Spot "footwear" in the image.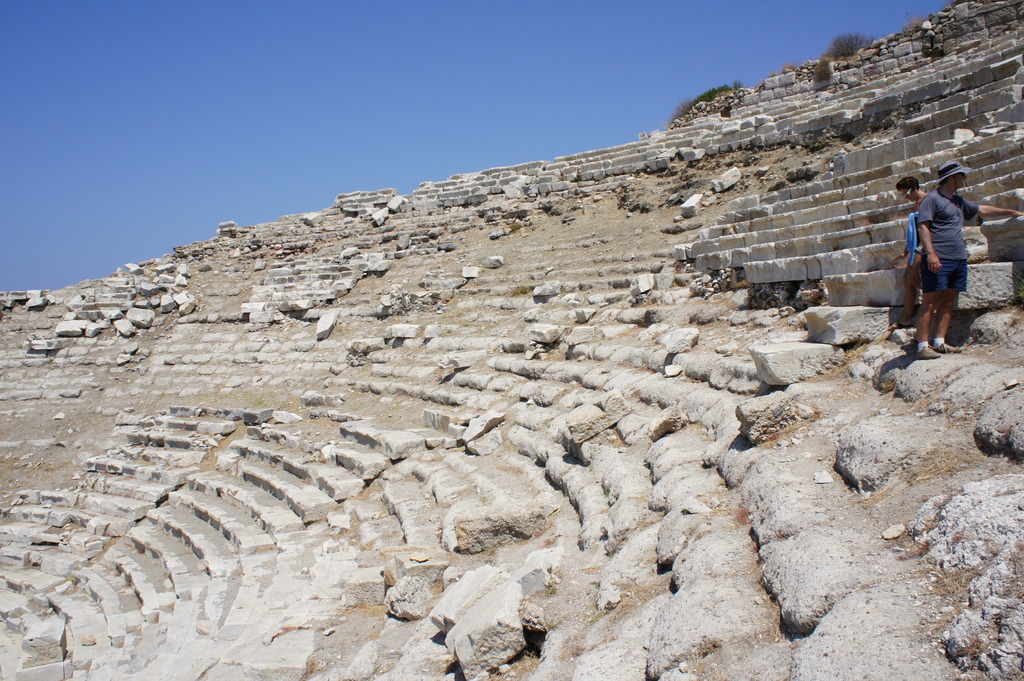
"footwear" found at l=917, t=341, r=942, b=357.
